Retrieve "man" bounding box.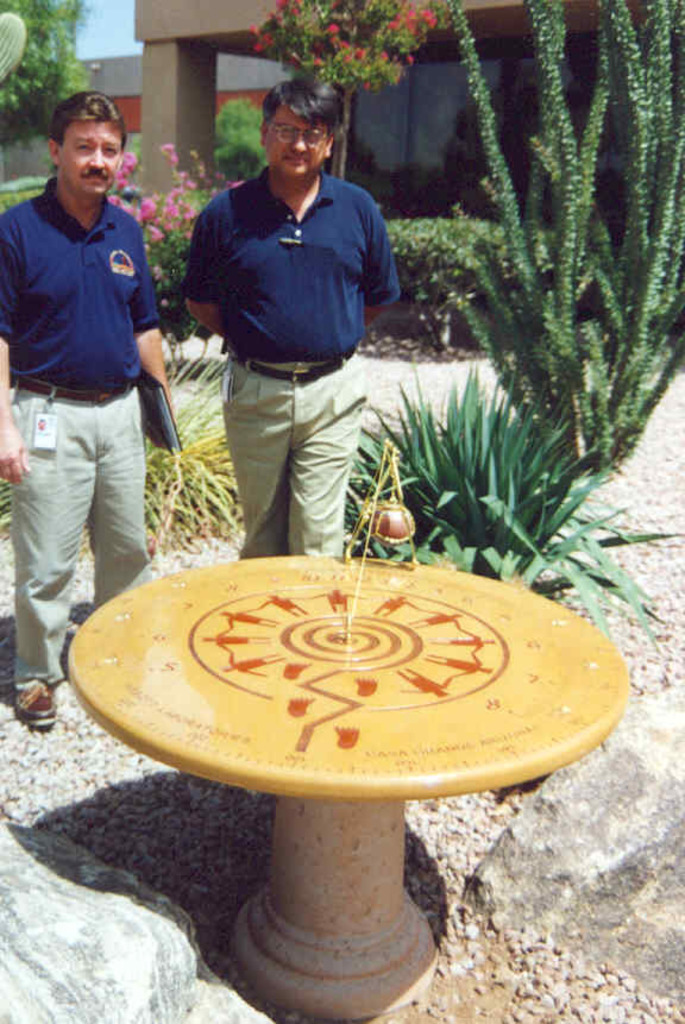
Bounding box: 0/88/175/721.
